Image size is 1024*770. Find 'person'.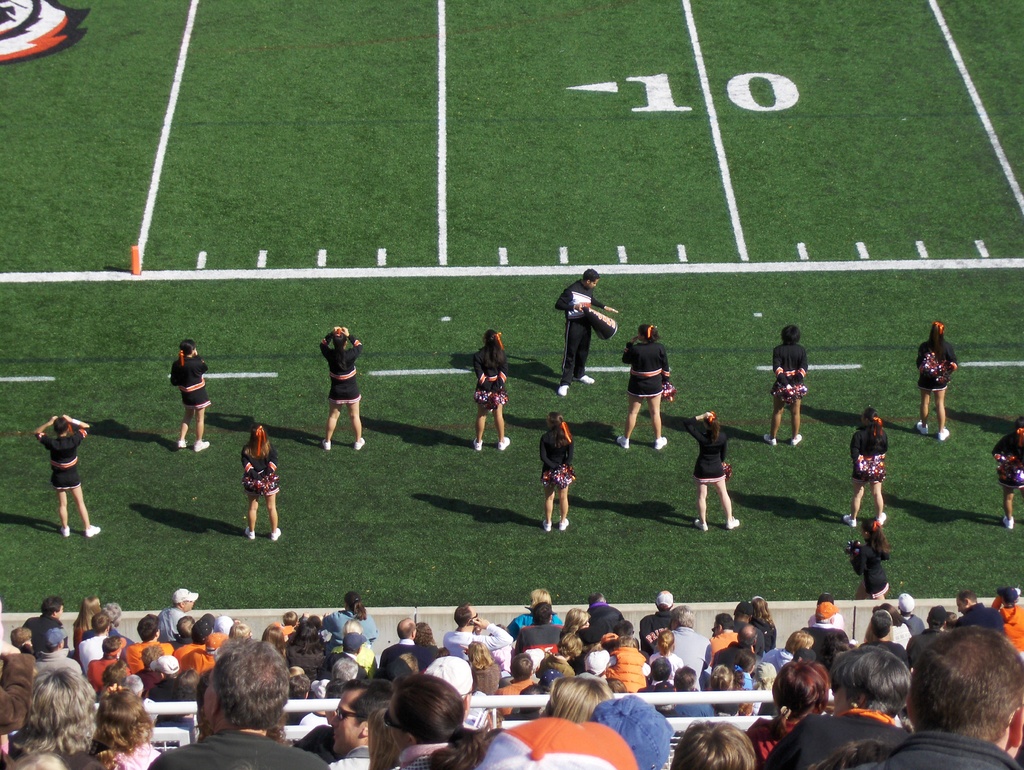
crop(616, 324, 678, 449).
